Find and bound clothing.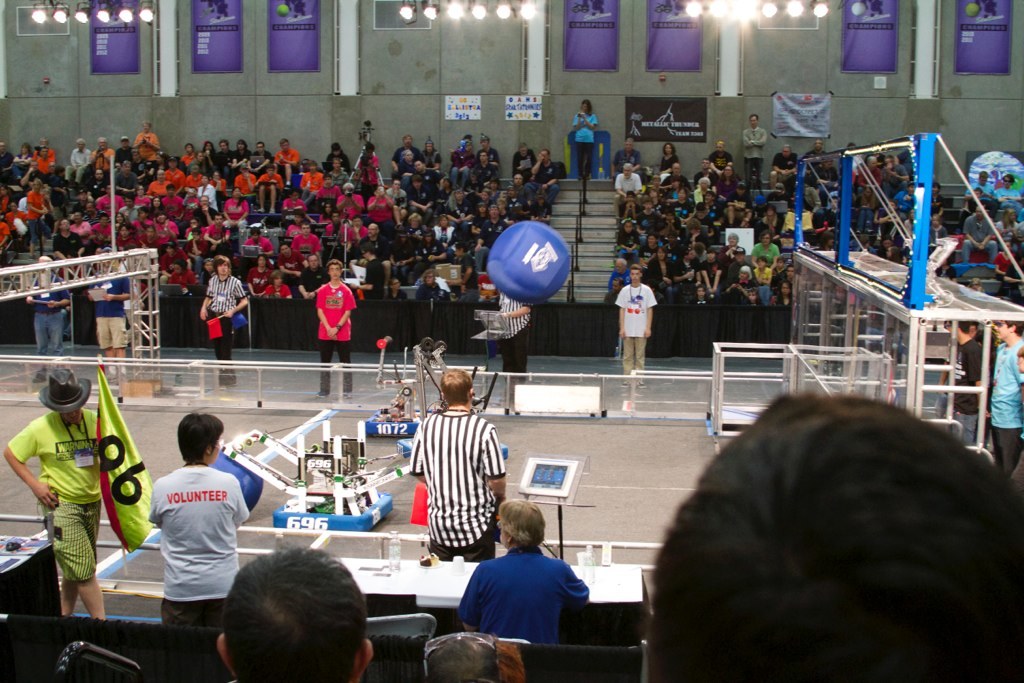
Bound: (x1=150, y1=461, x2=251, y2=624).
